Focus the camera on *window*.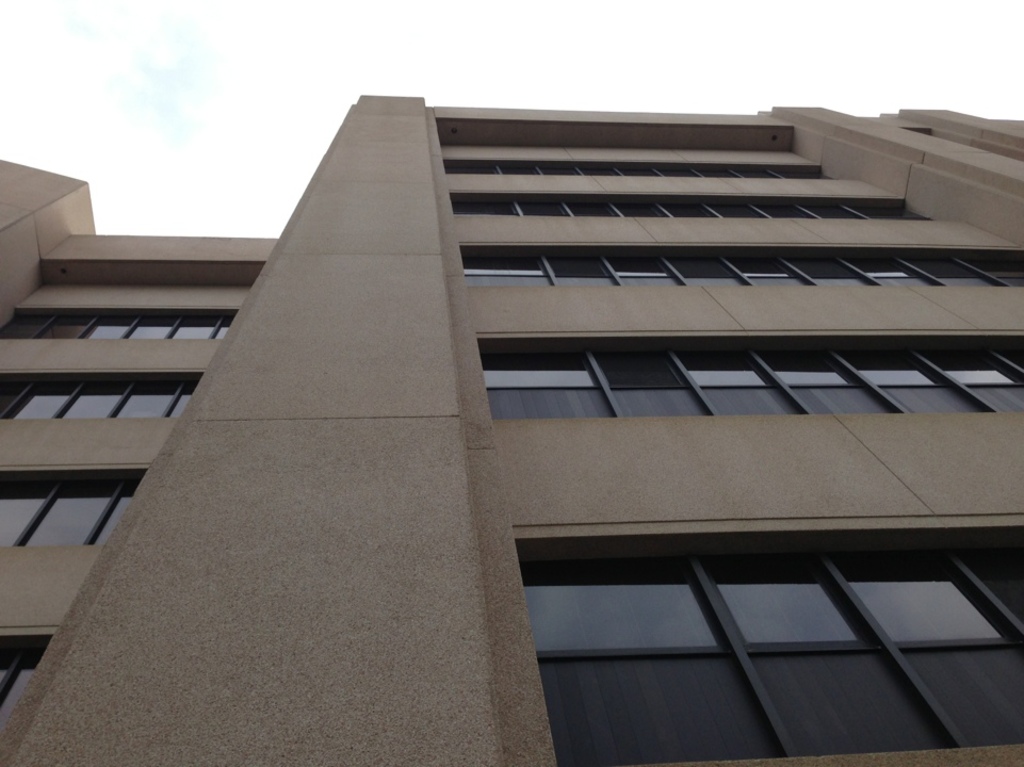
Focus region: <box>826,346,999,406</box>.
